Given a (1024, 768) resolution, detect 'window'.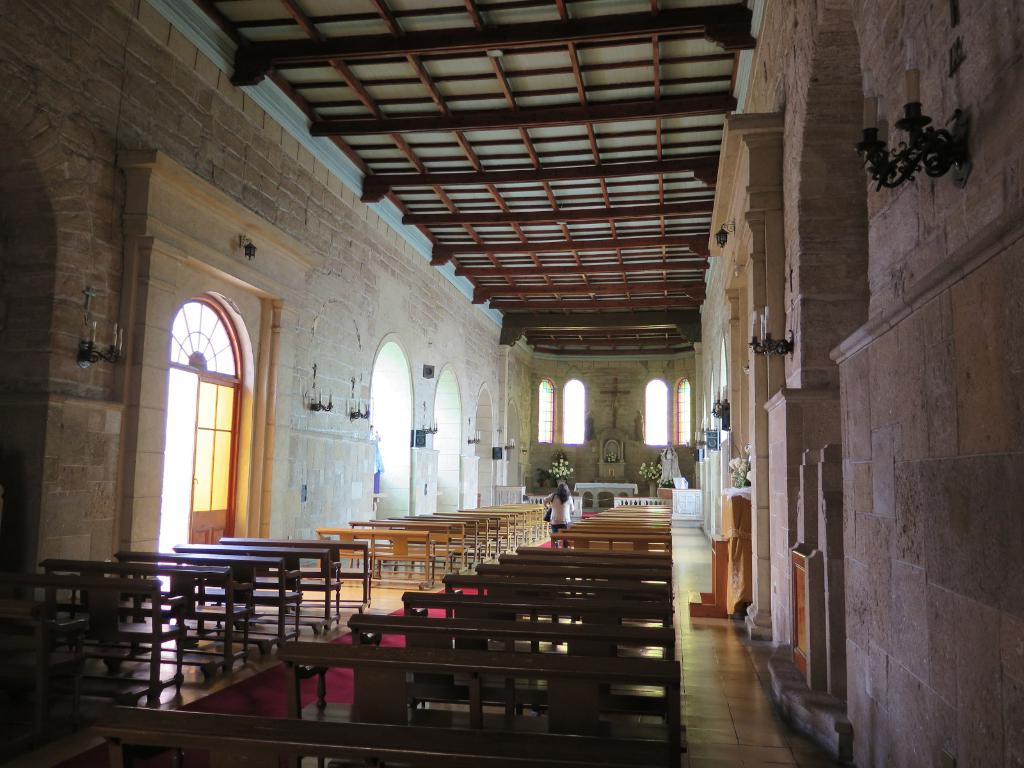
<region>538, 371, 556, 446</region>.
